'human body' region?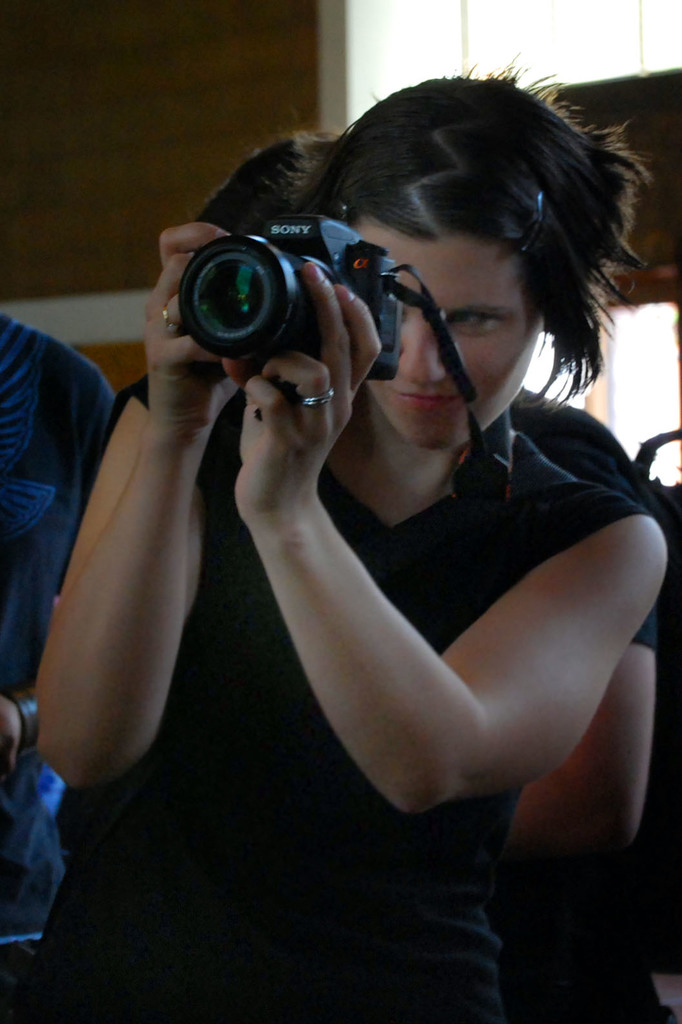
BBox(41, 139, 663, 979)
